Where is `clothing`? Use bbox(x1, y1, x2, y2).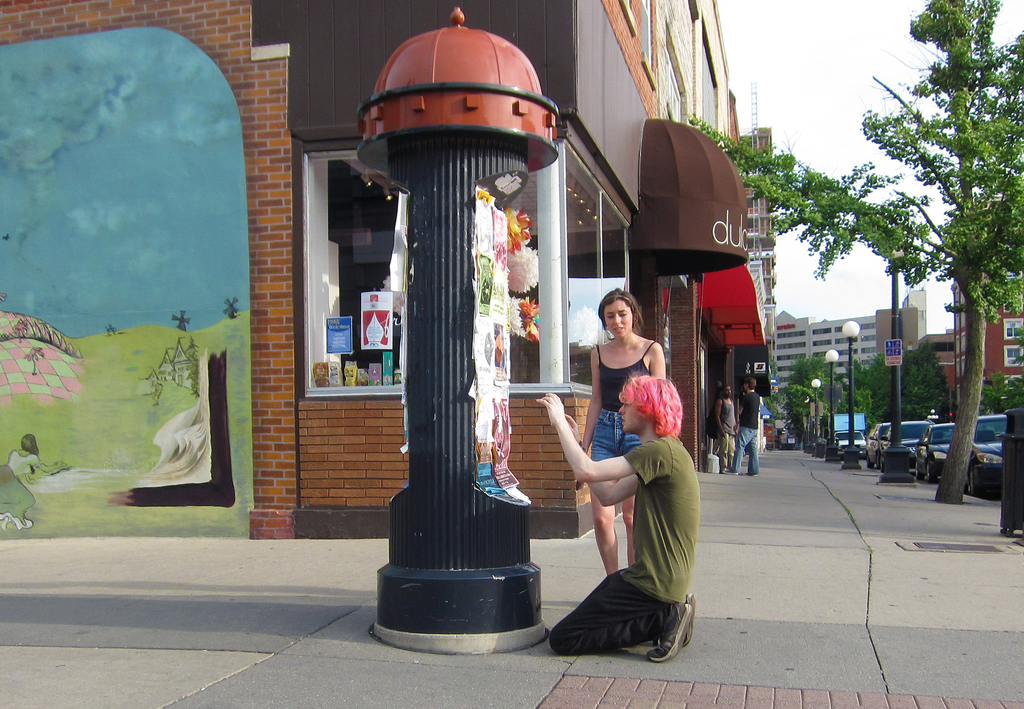
bbox(731, 389, 762, 472).
